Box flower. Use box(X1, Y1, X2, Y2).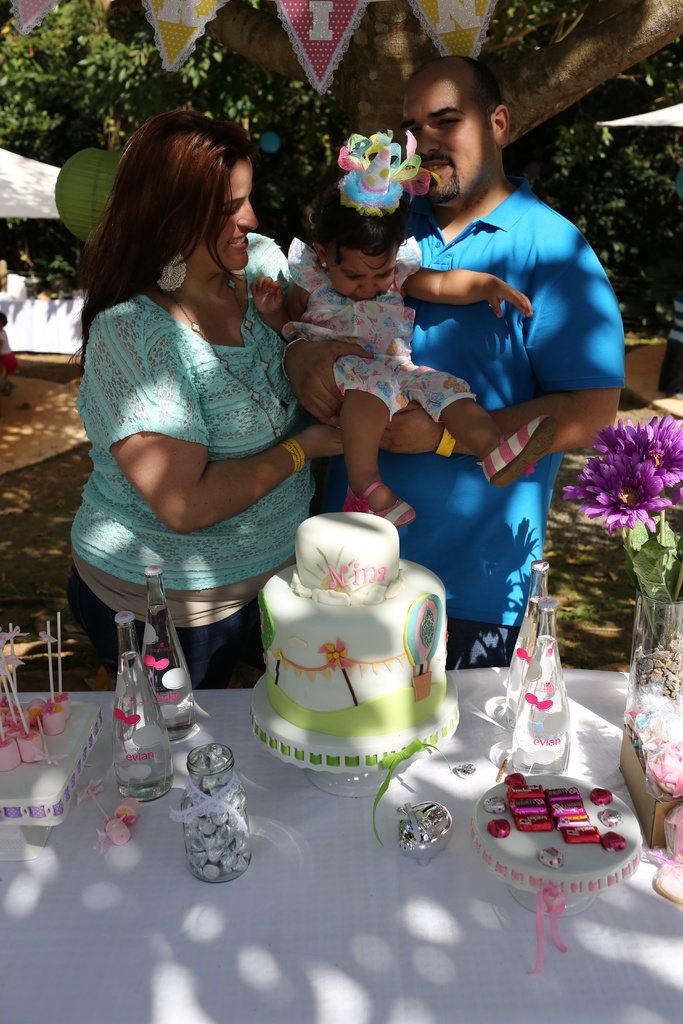
box(564, 407, 682, 541).
